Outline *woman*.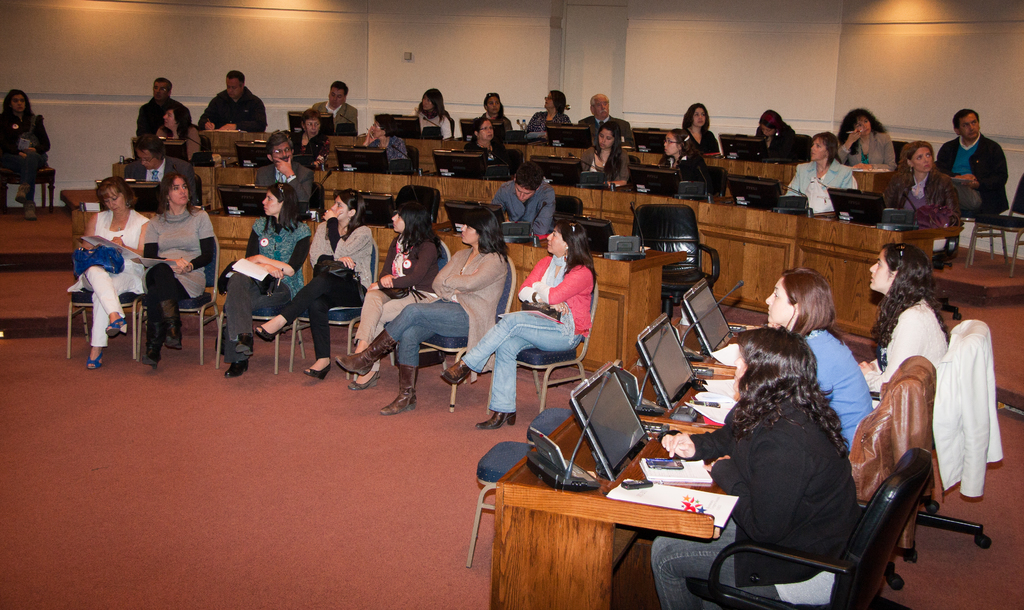
Outline: 336, 202, 445, 392.
